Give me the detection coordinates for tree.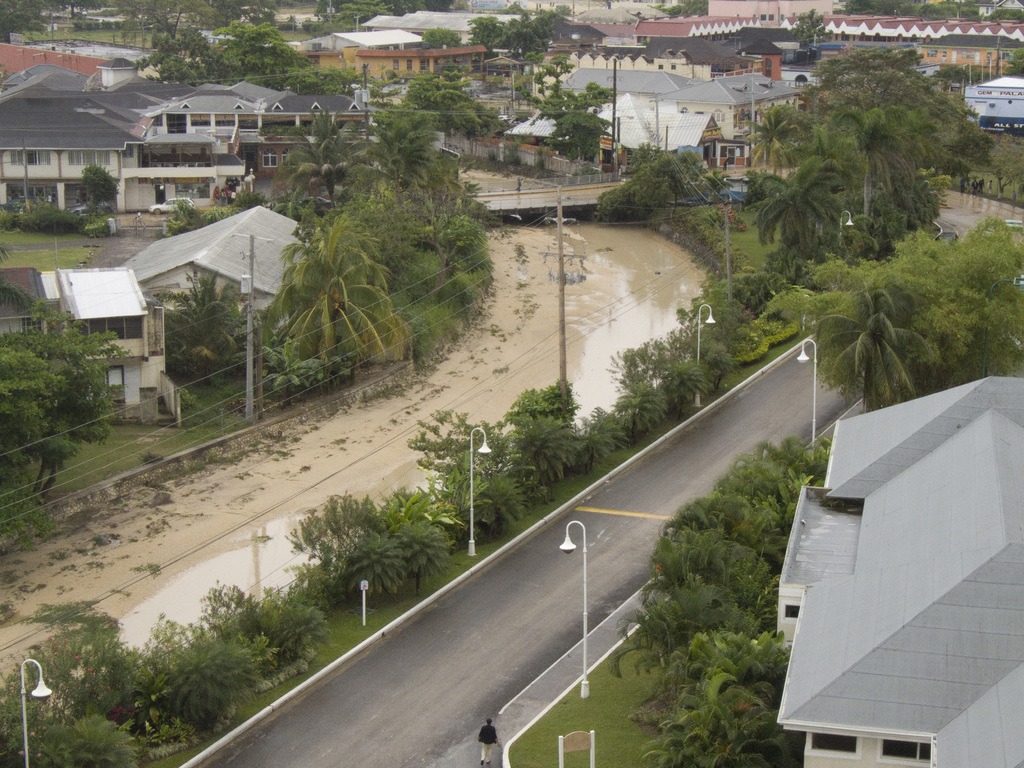
bbox(671, 324, 737, 387).
